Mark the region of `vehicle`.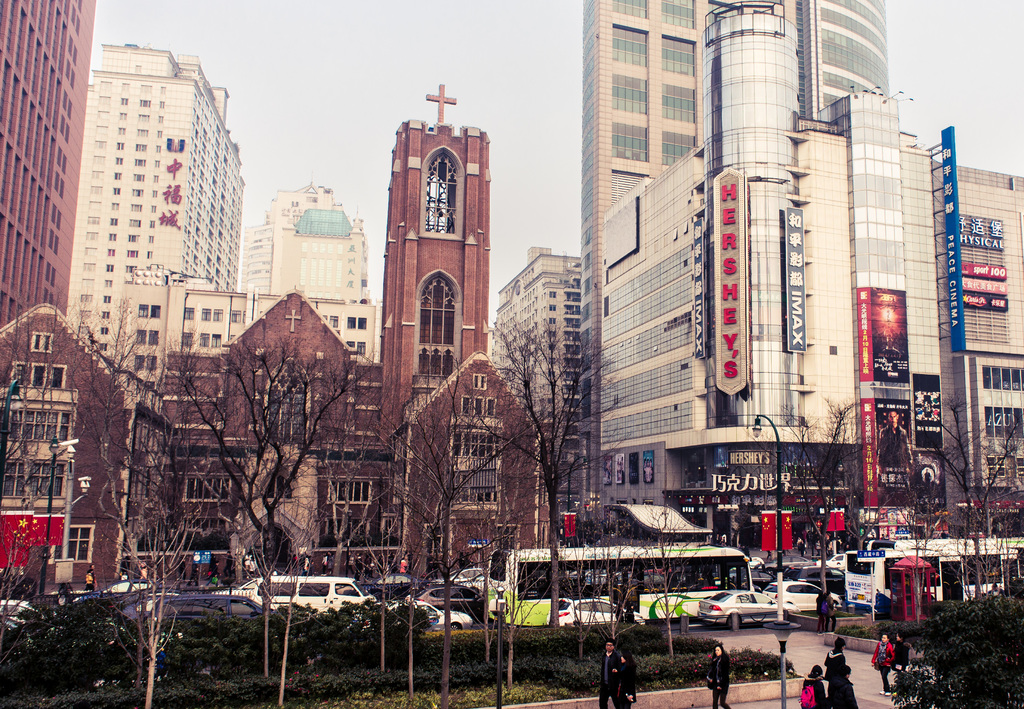
Region: <box>764,565,854,599</box>.
